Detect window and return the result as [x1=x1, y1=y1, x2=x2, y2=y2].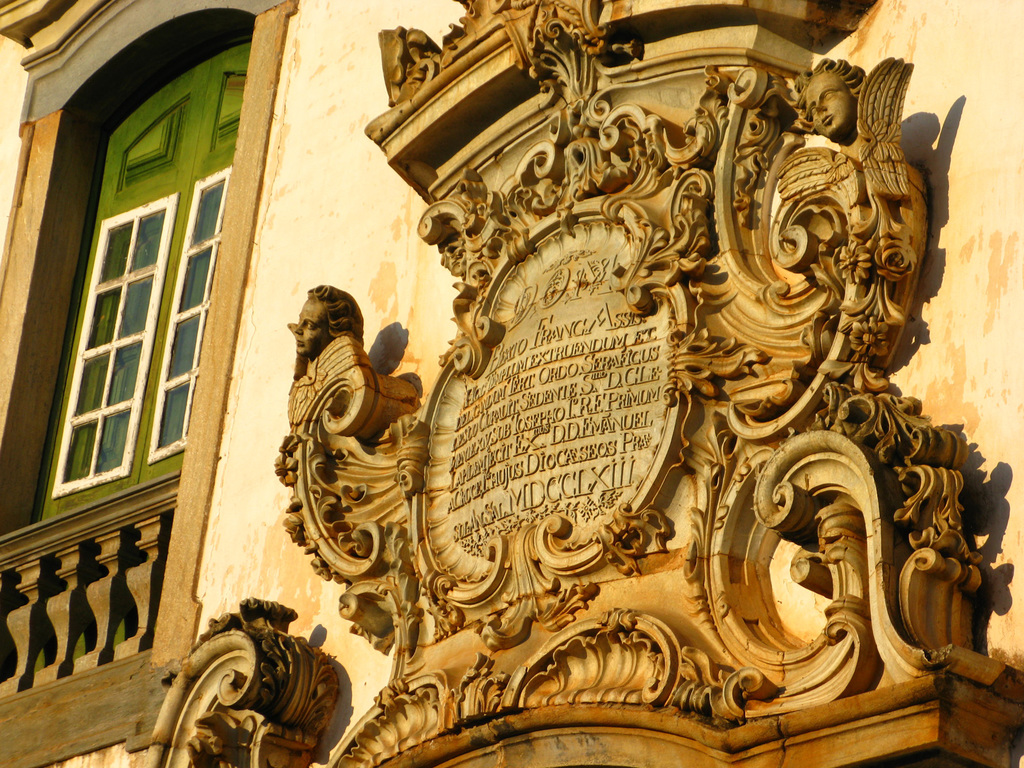
[x1=0, y1=0, x2=243, y2=529].
